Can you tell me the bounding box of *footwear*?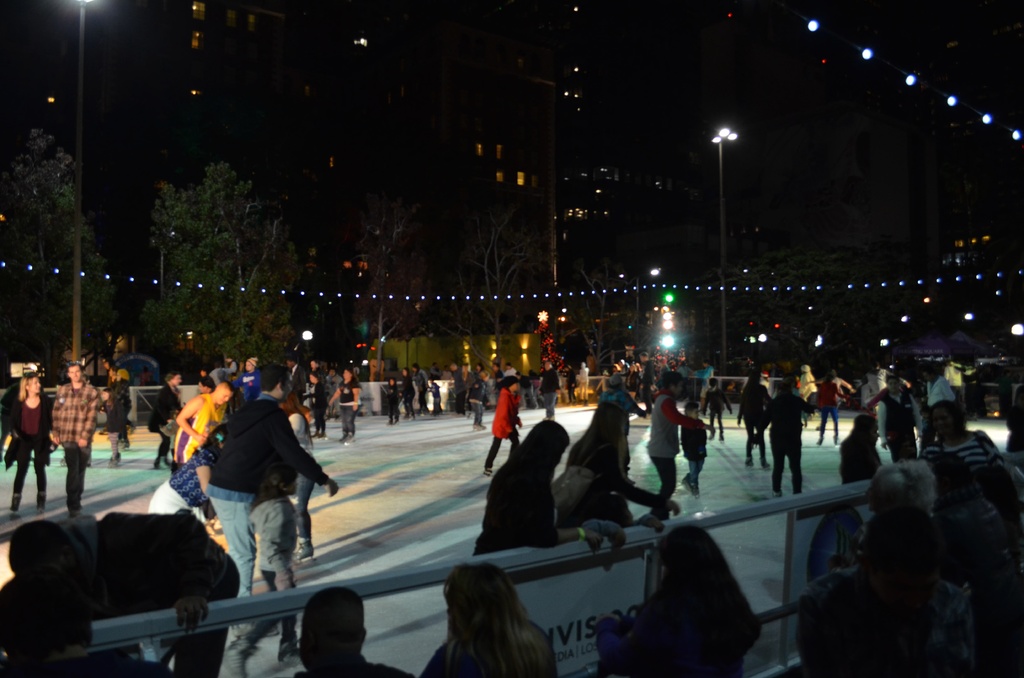
bbox=[222, 633, 257, 677].
